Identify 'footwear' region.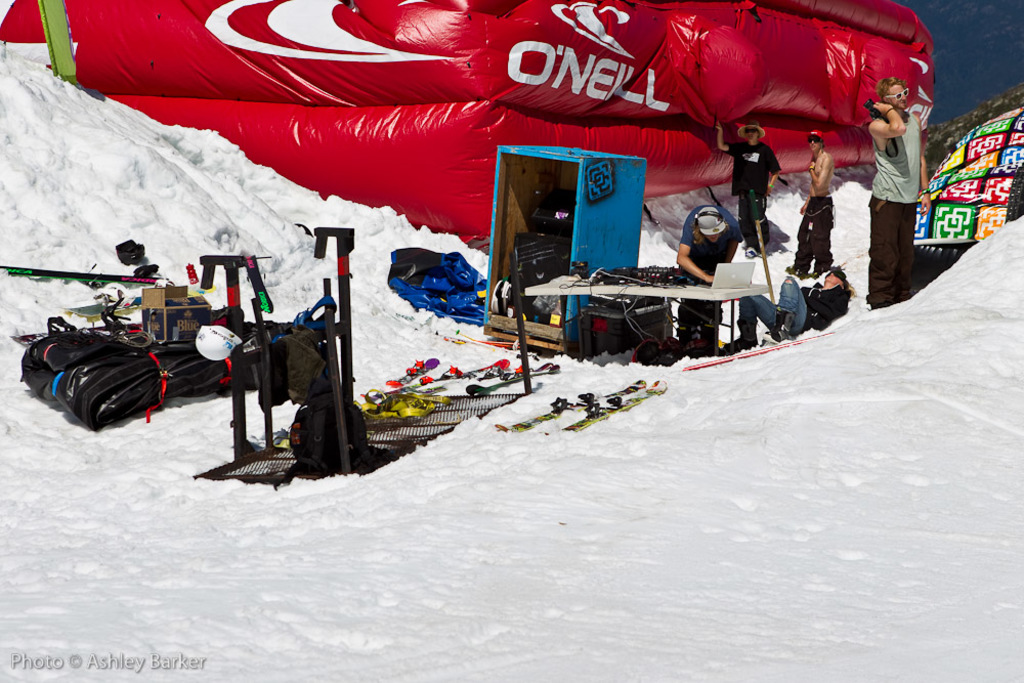
Region: Rect(815, 268, 820, 278).
